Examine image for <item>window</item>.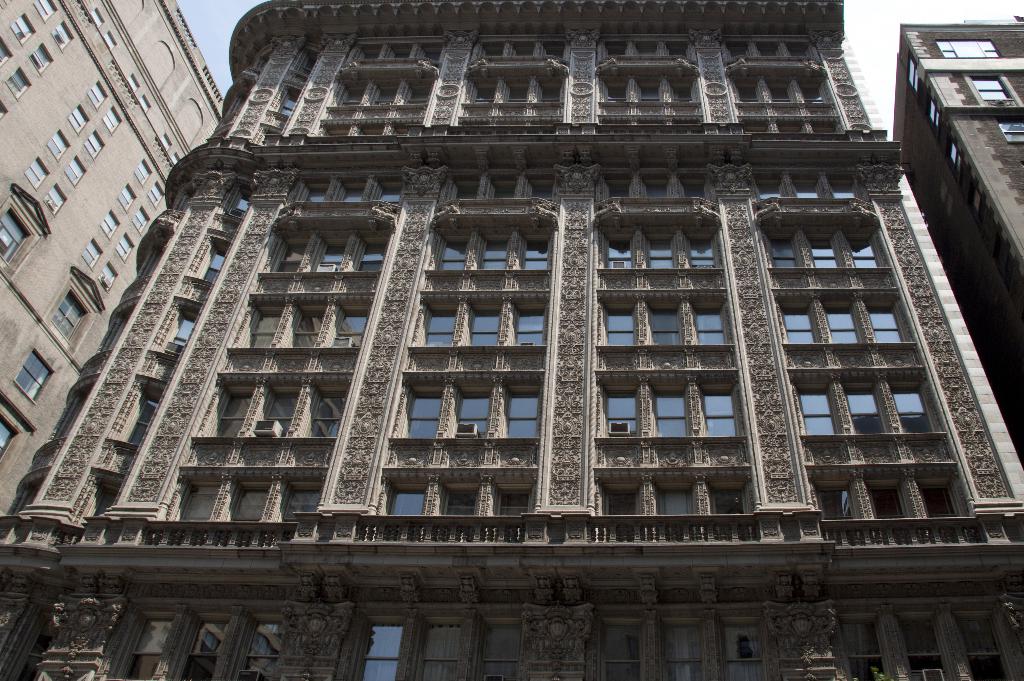
Examination result: bbox=[51, 22, 71, 49].
